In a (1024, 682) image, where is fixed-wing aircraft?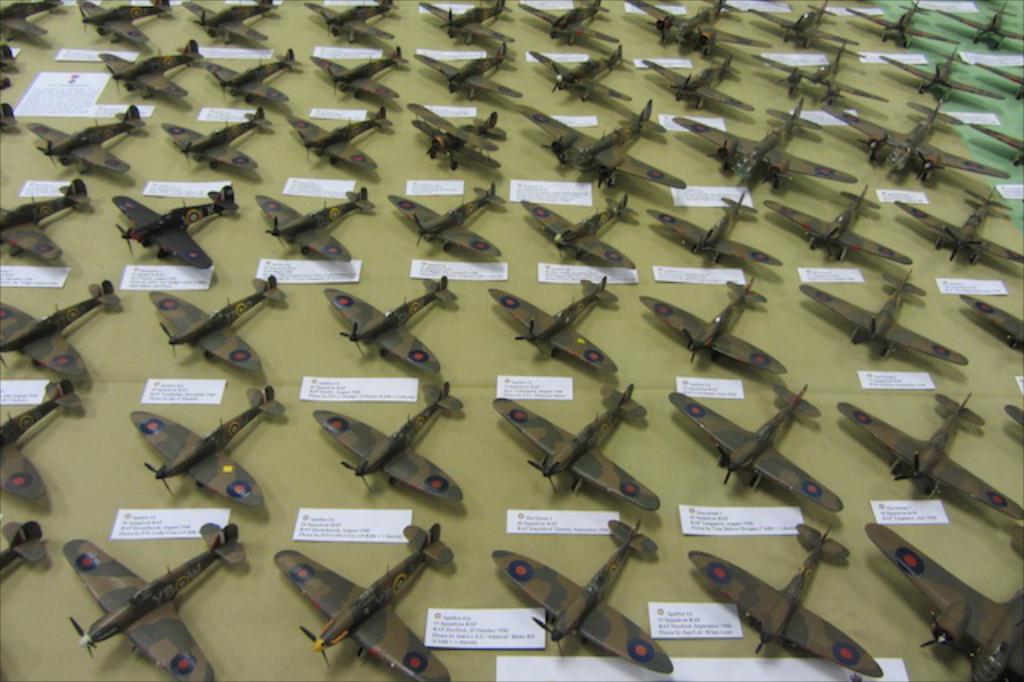
detection(483, 266, 619, 373).
